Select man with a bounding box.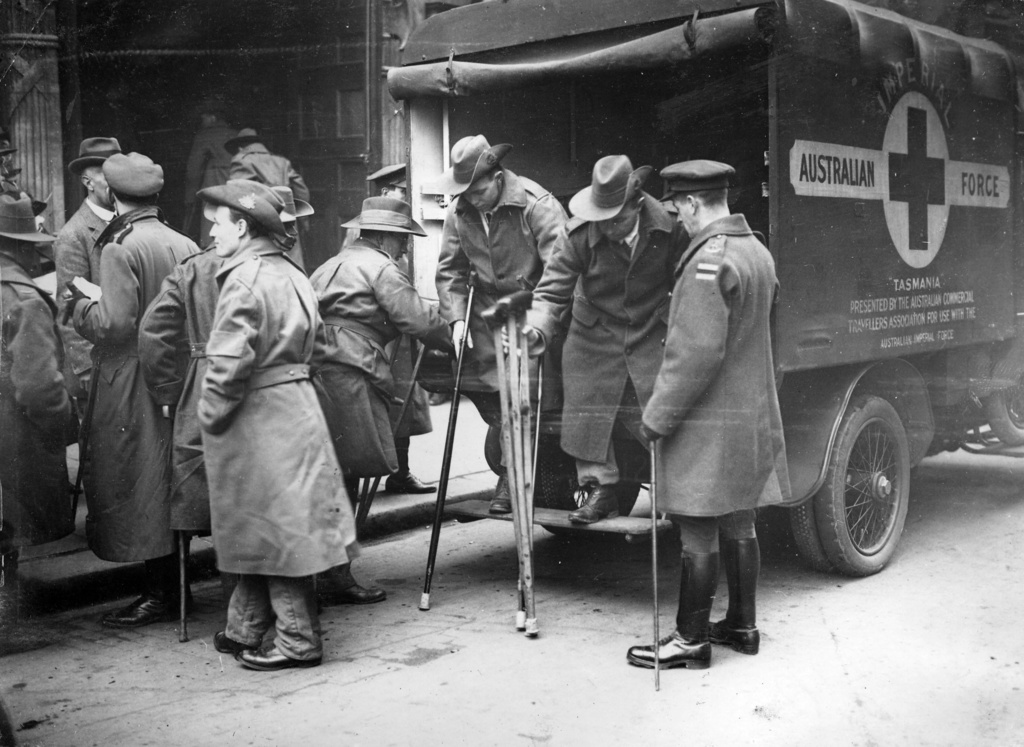
Rect(165, 131, 373, 682).
